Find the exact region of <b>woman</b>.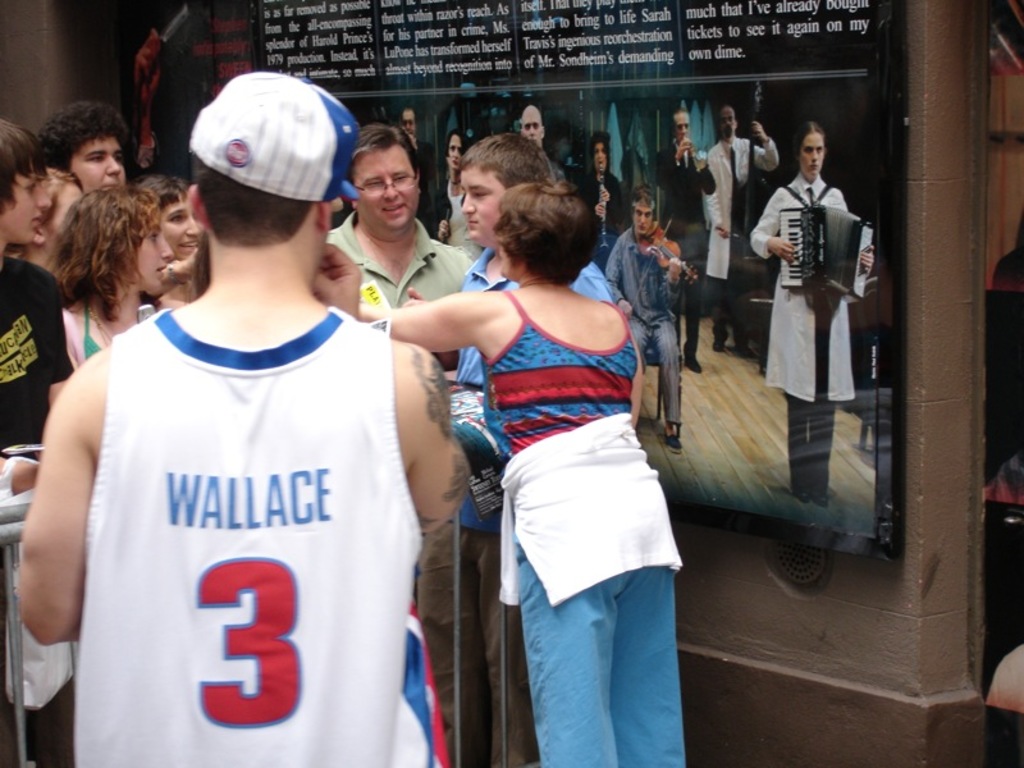
Exact region: 138,169,212,305.
